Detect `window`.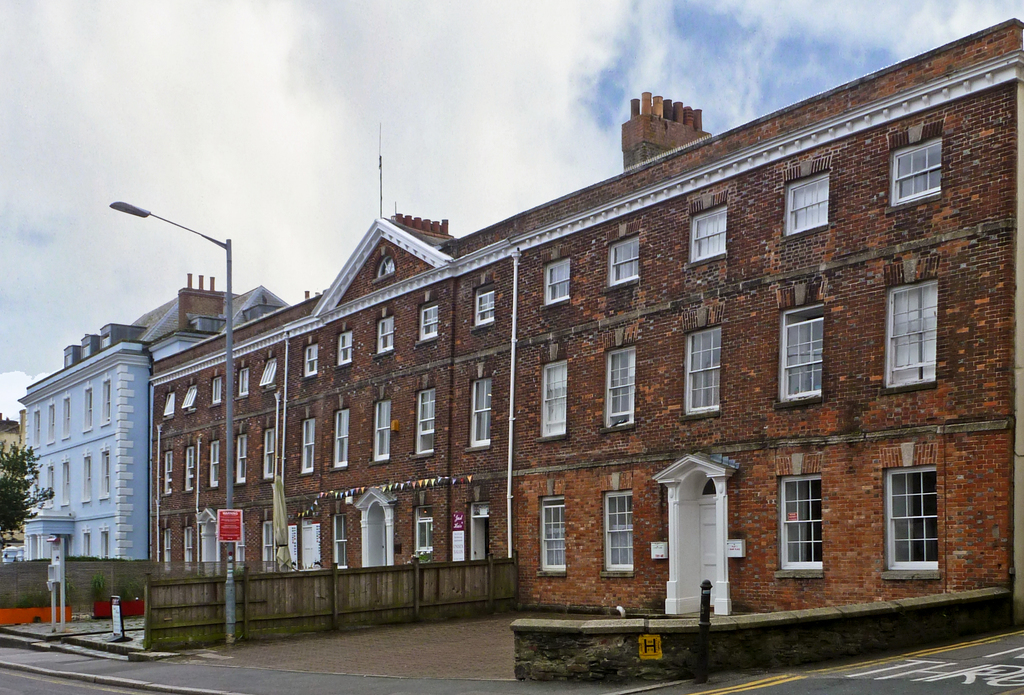
Detected at <region>374, 318, 396, 353</region>.
